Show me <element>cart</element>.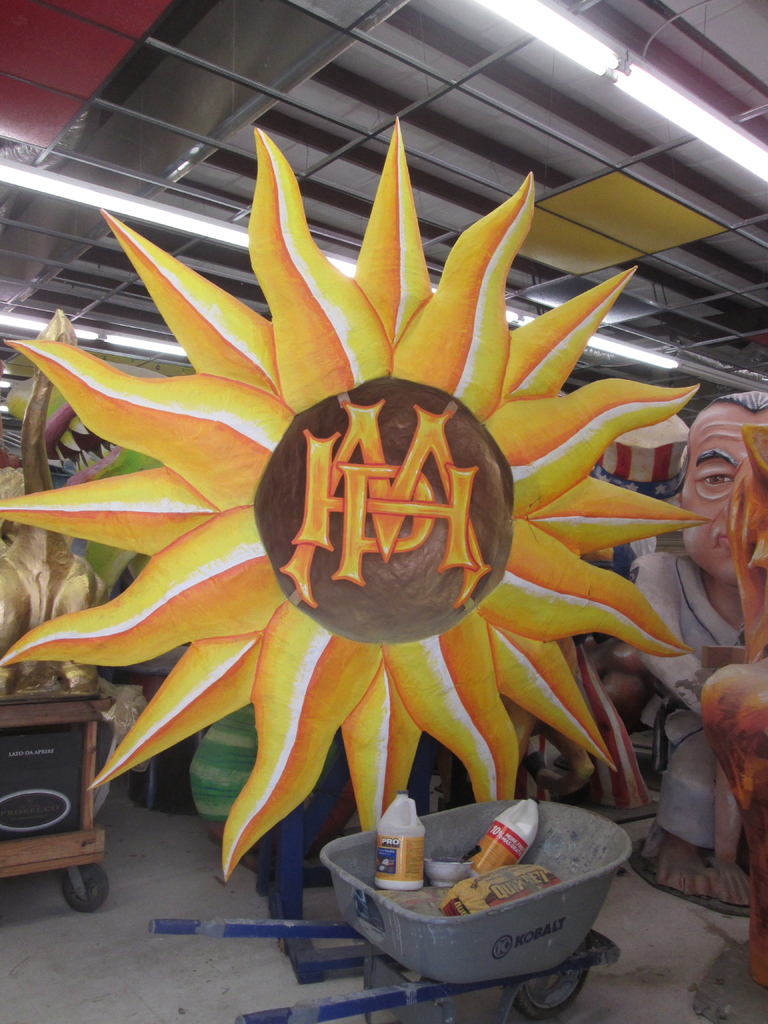
<element>cart</element> is here: x1=149, y1=798, x2=634, y2=1023.
